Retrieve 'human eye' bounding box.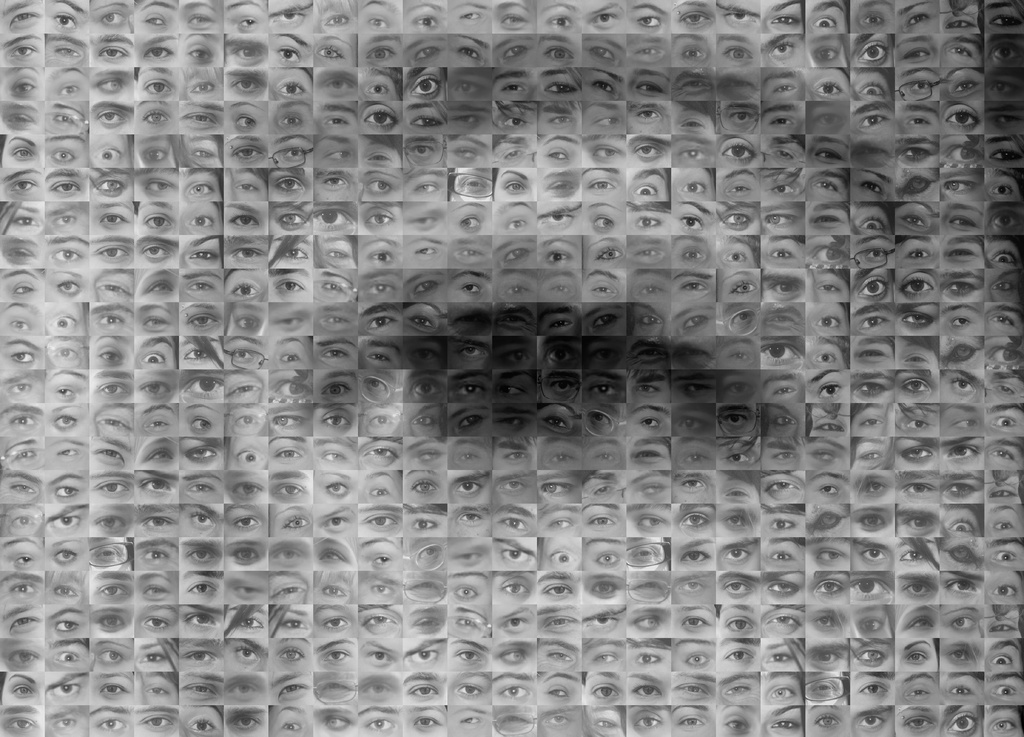
Bounding box: (x1=143, y1=277, x2=172, y2=295).
